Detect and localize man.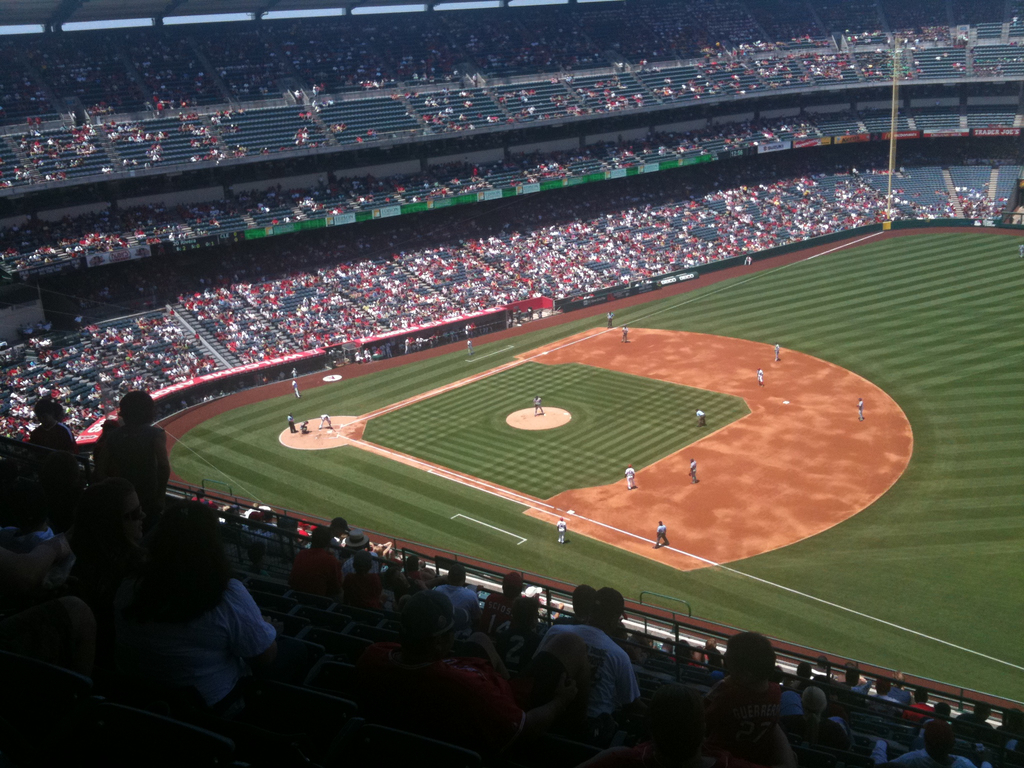
Localized at pyautogui.locateOnScreen(532, 397, 546, 419).
